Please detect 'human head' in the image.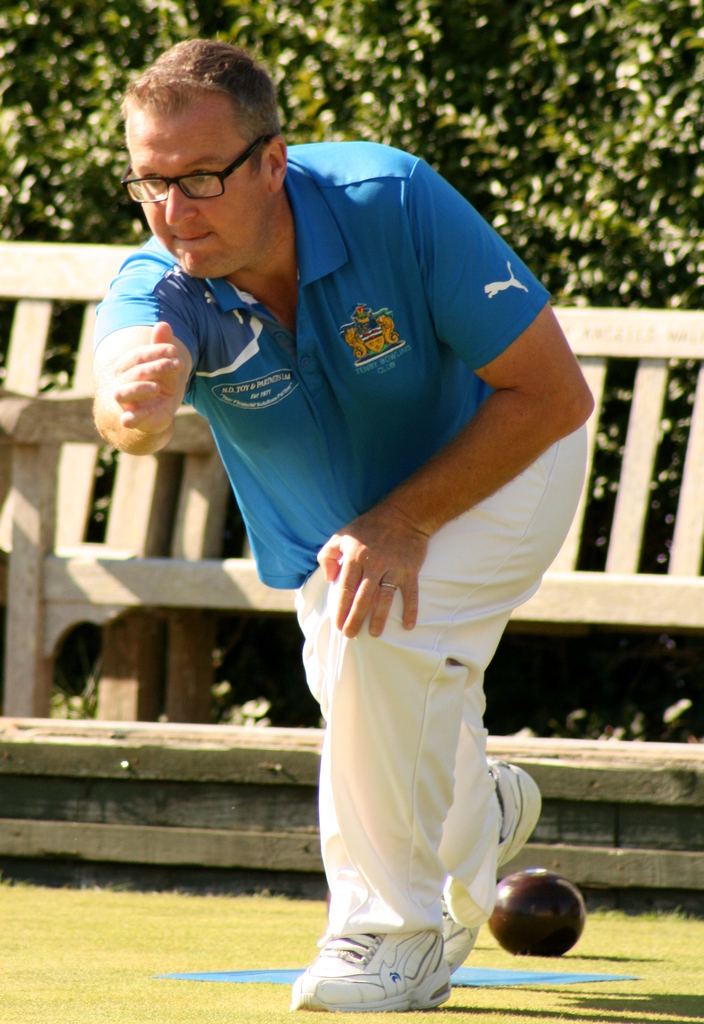
box=[113, 35, 287, 254].
